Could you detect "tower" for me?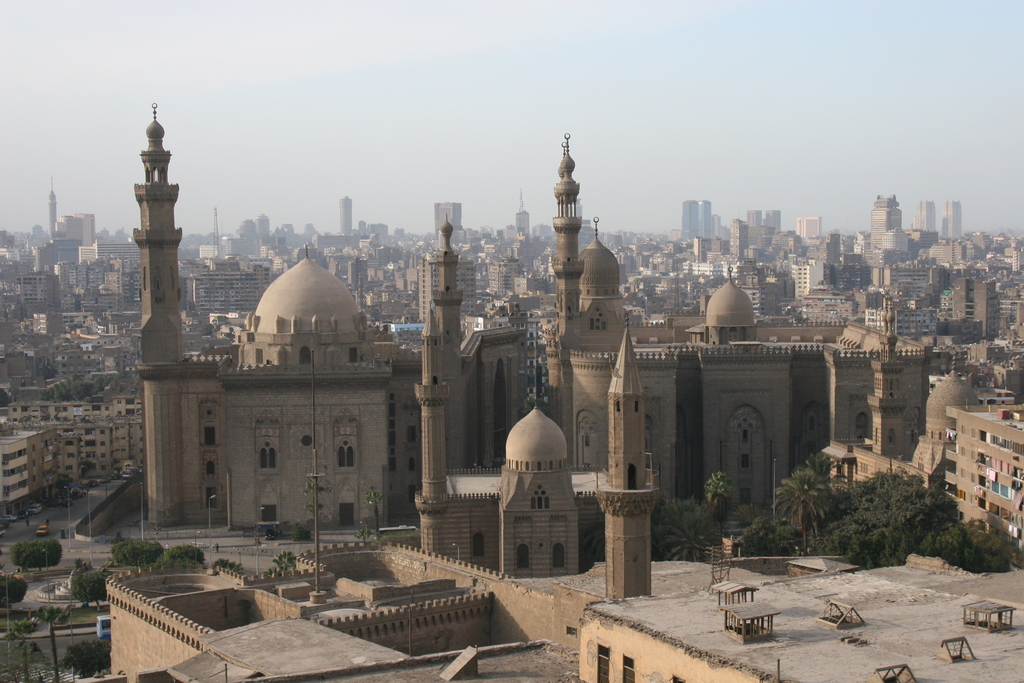
Detection result: <region>108, 79, 205, 377</region>.
